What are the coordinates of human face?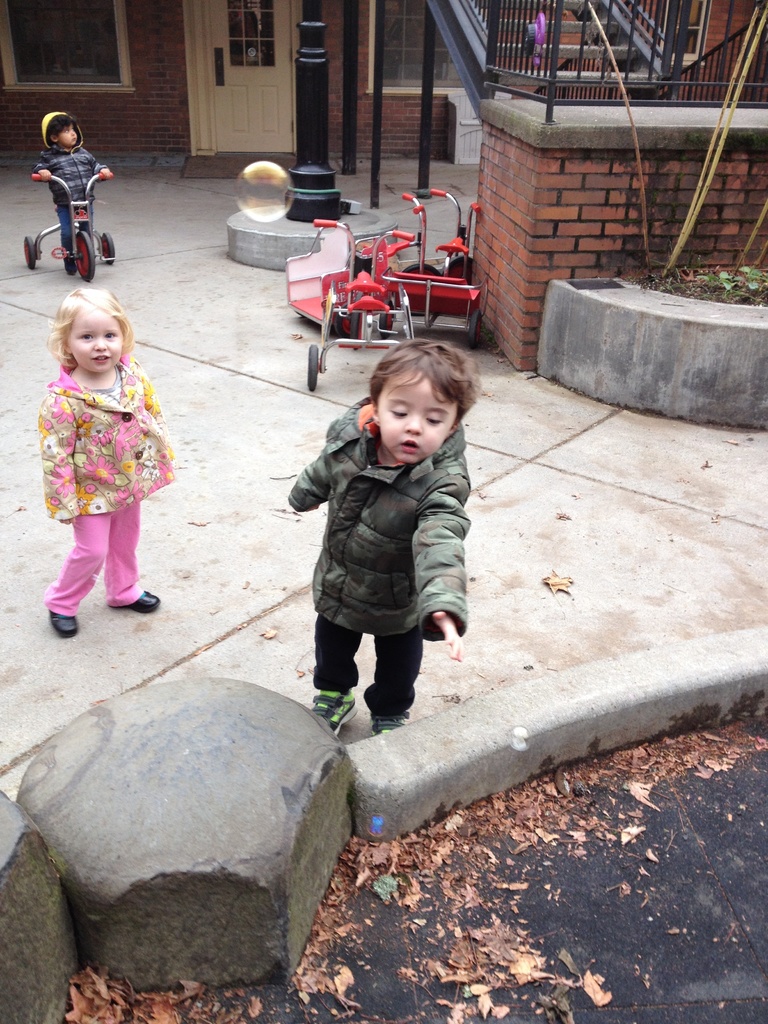
[x1=378, y1=369, x2=458, y2=464].
